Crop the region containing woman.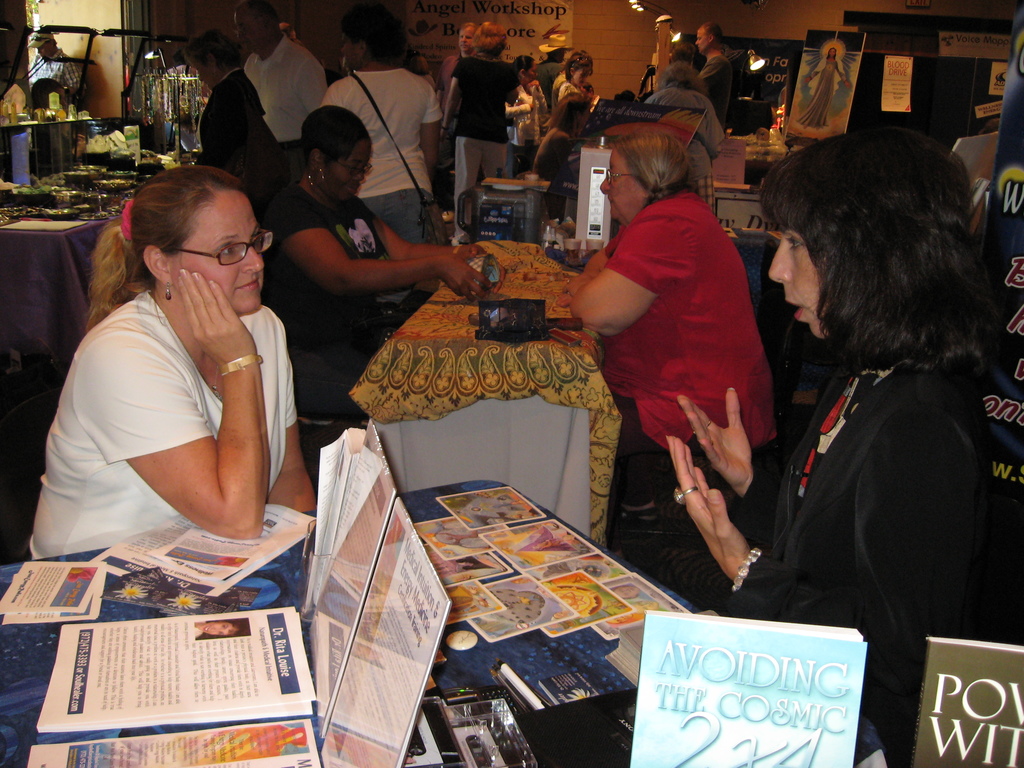
Crop region: pyautogui.locateOnScreen(313, 6, 447, 308).
